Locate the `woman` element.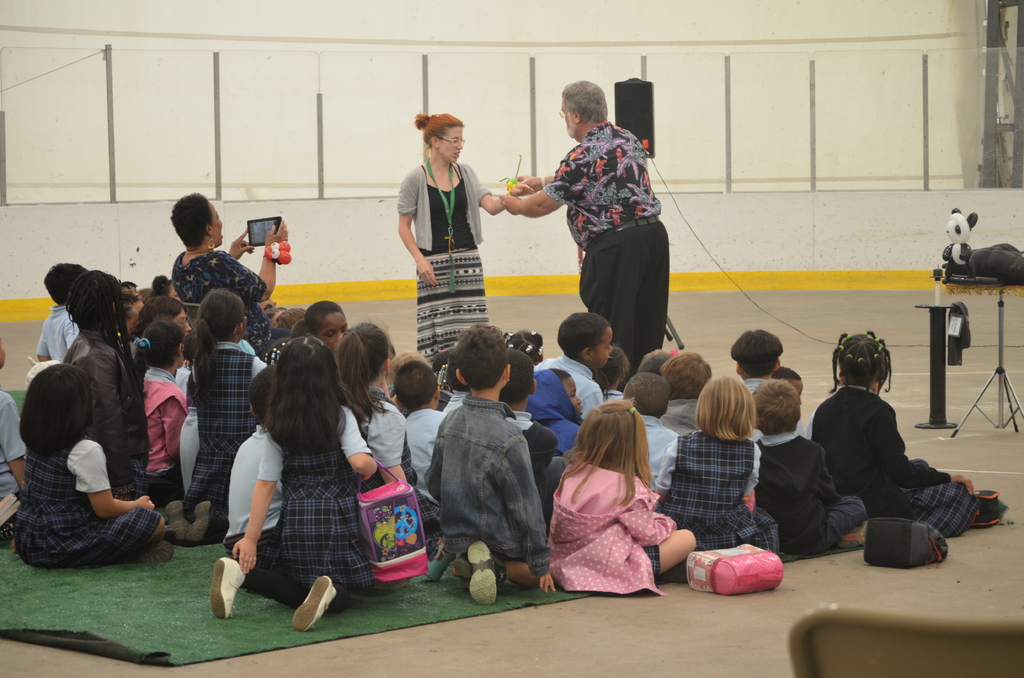
Element bbox: x1=163 y1=193 x2=282 y2=347.
